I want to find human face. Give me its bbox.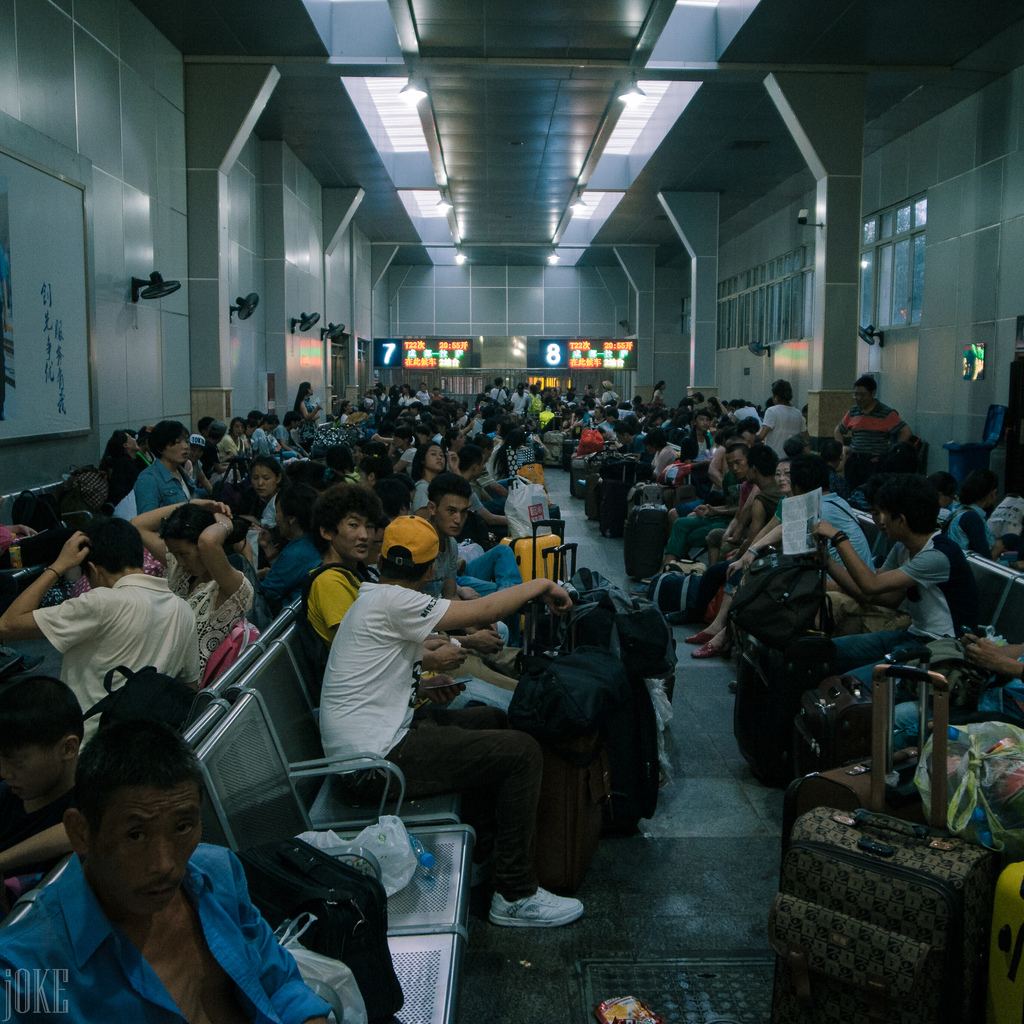
(165,541,198,581).
